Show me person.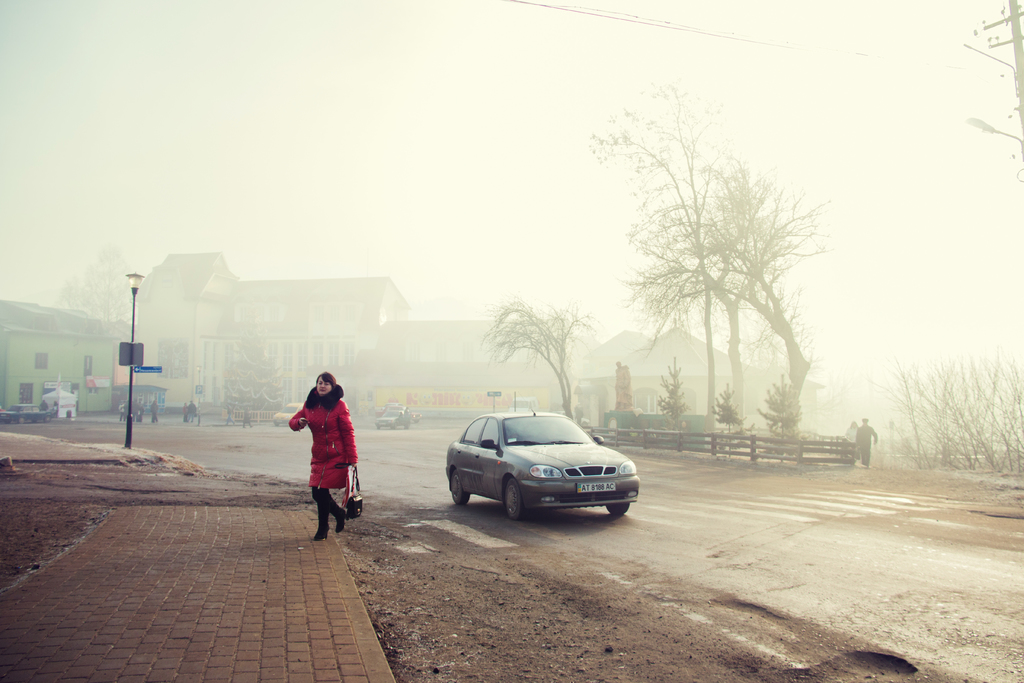
person is here: <bbox>403, 408, 410, 432</bbox>.
